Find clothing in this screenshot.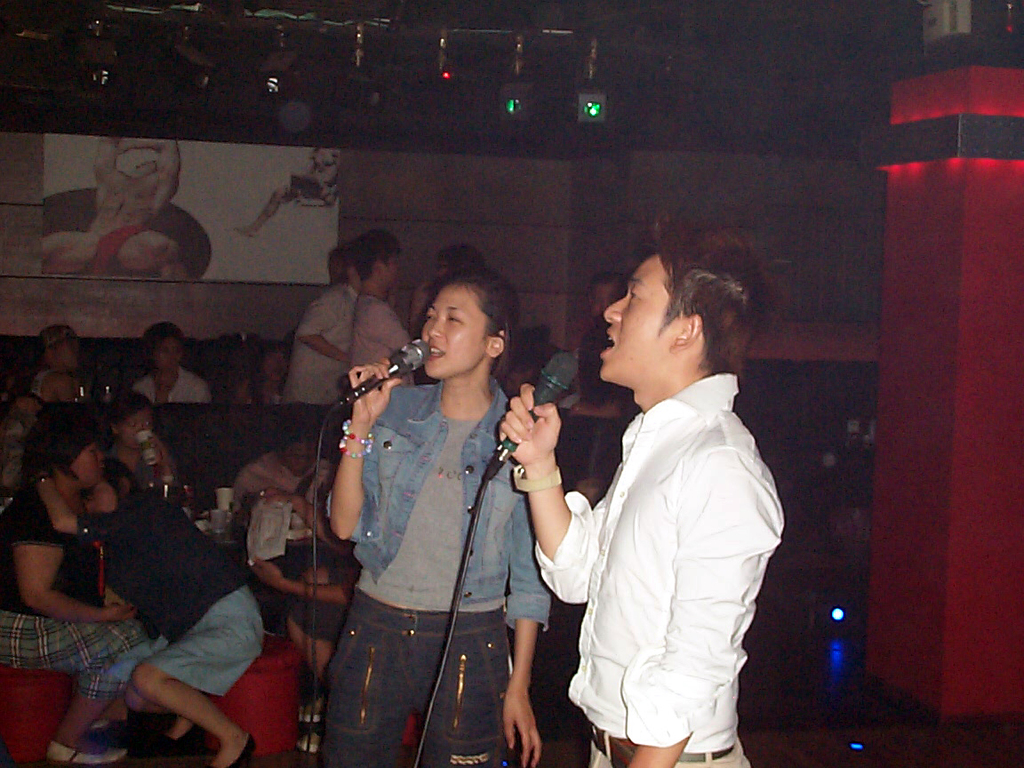
The bounding box for clothing is bbox=(557, 317, 780, 761).
